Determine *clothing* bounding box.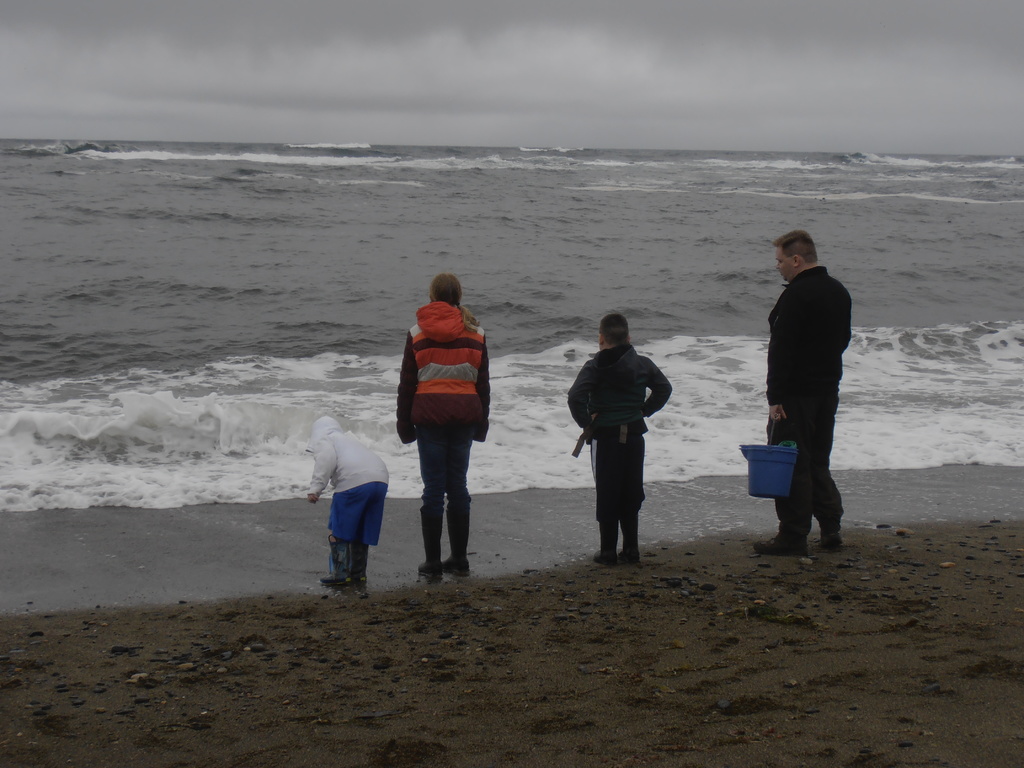
Determined: Rect(564, 335, 673, 508).
